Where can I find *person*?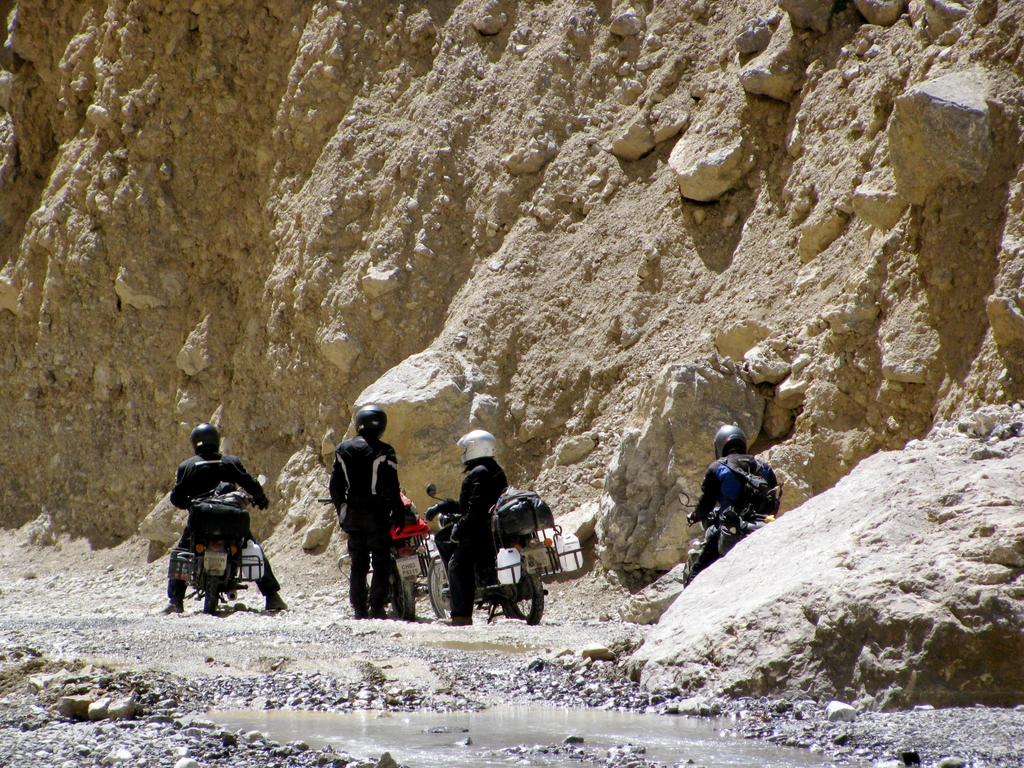
You can find it at <bbox>691, 429, 776, 575</bbox>.
